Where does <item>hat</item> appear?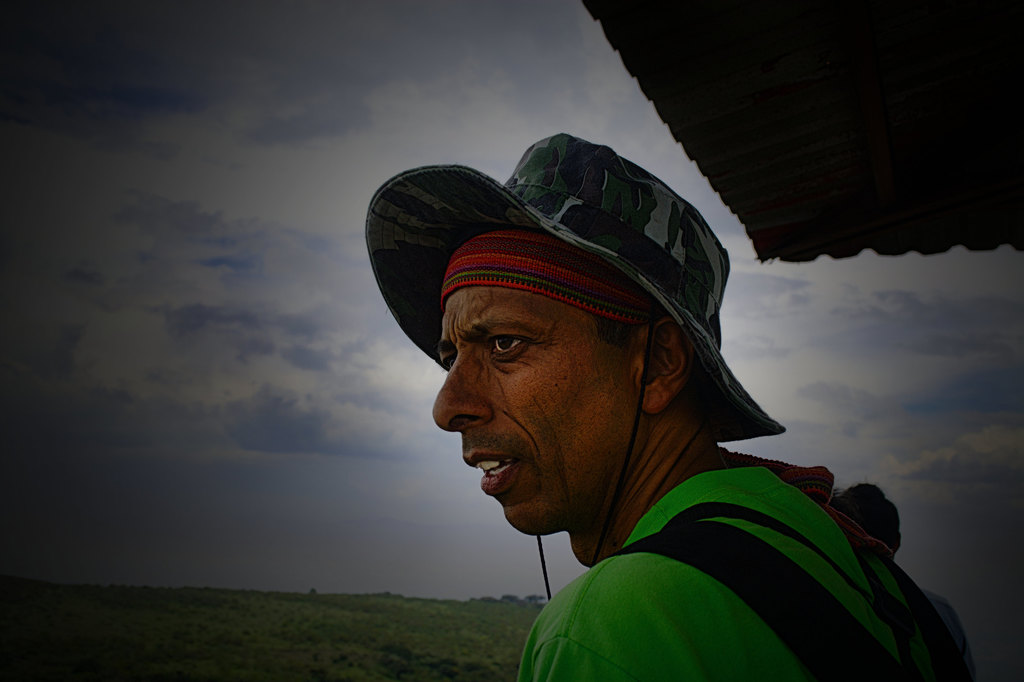
Appears at pyautogui.locateOnScreen(362, 132, 781, 446).
